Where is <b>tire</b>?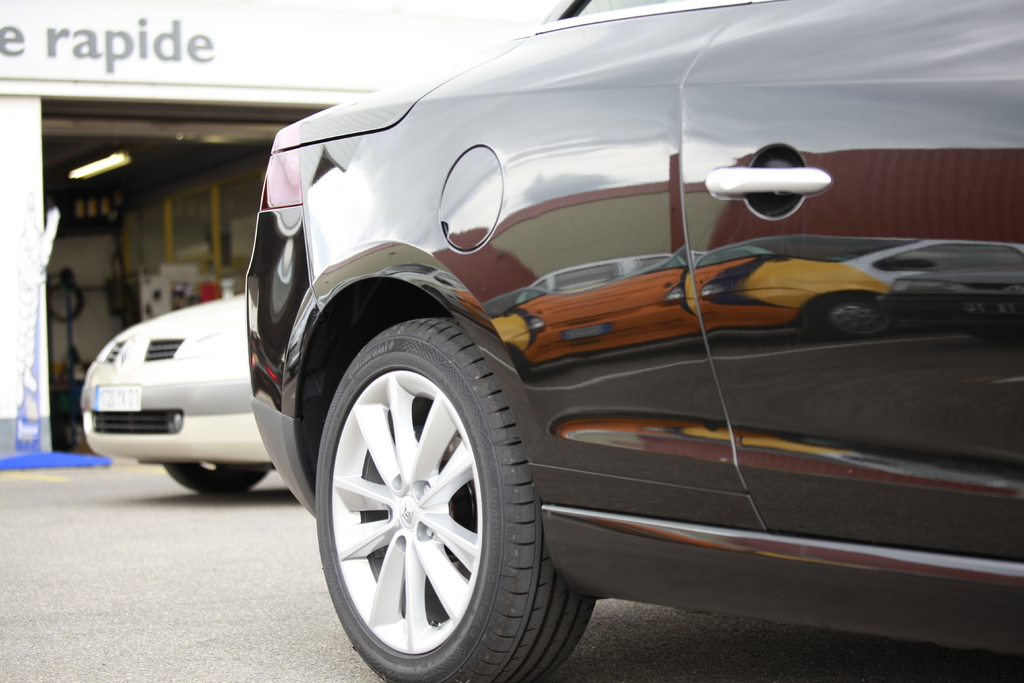
165, 461, 270, 493.
